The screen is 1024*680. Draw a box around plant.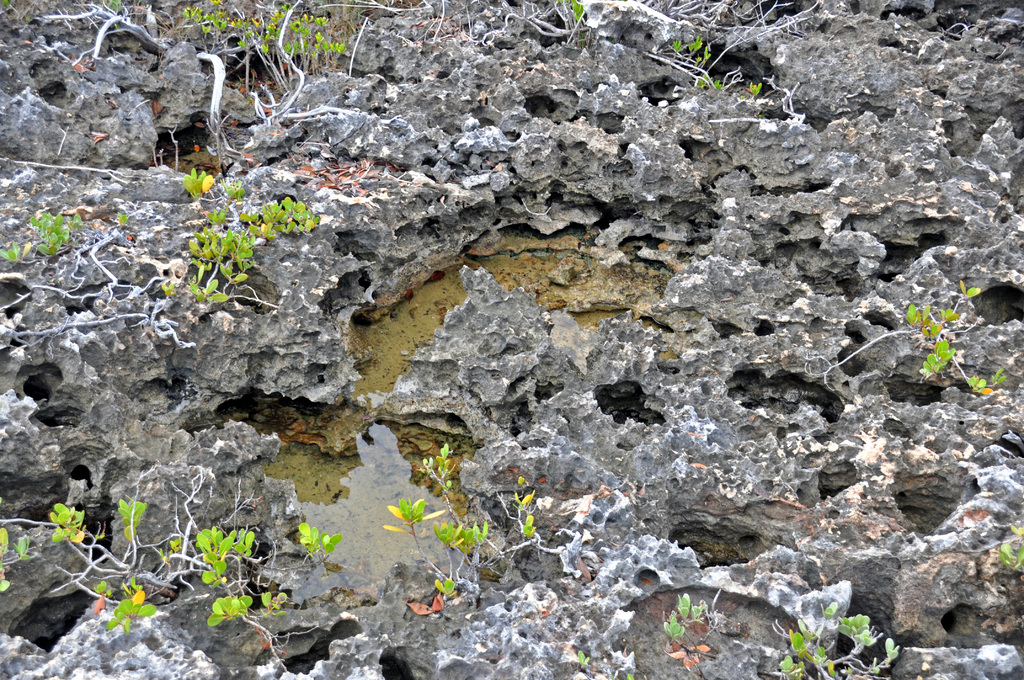
detection(662, 592, 726, 656).
